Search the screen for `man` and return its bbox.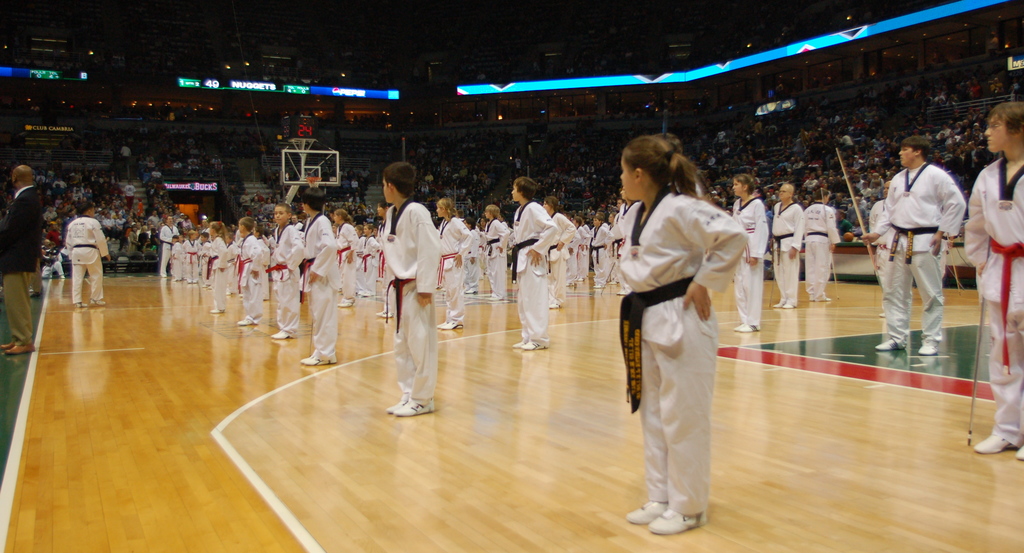
Found: 872,131,968,360.
